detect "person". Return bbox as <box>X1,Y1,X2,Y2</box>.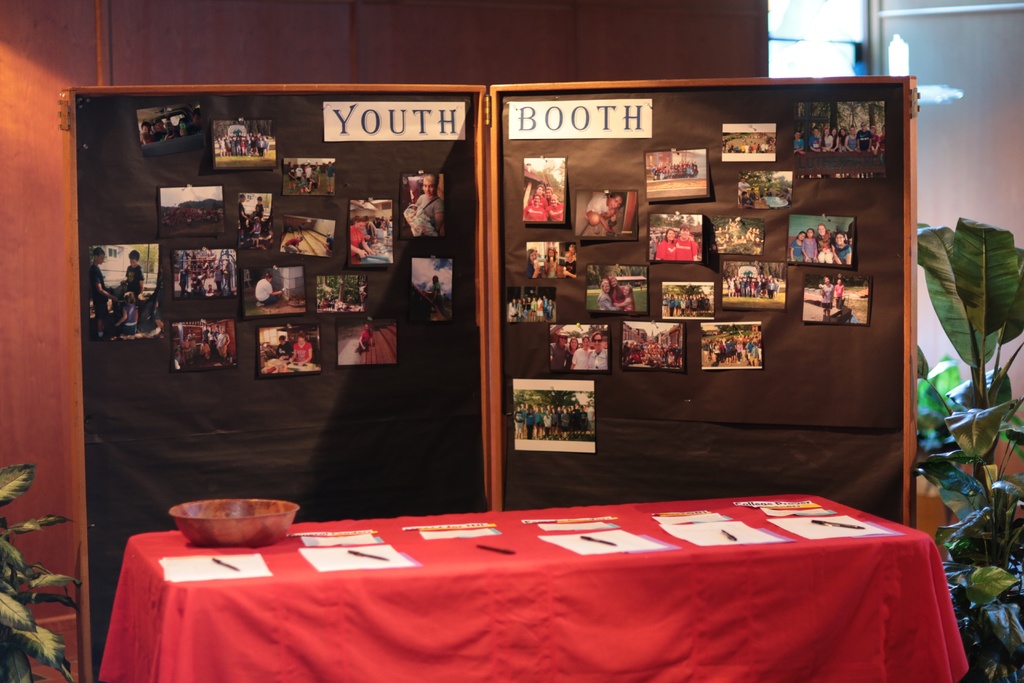
<box>817,270,838,318</box>.
